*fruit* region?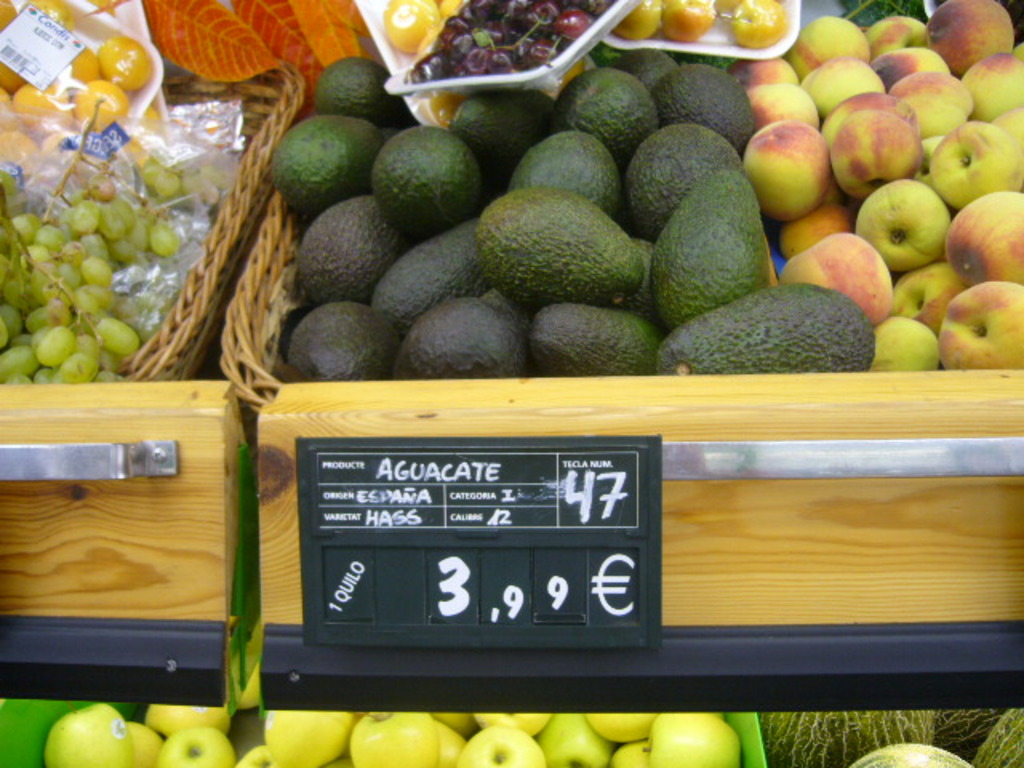
left=363, top=112, right=491, bottom=229
